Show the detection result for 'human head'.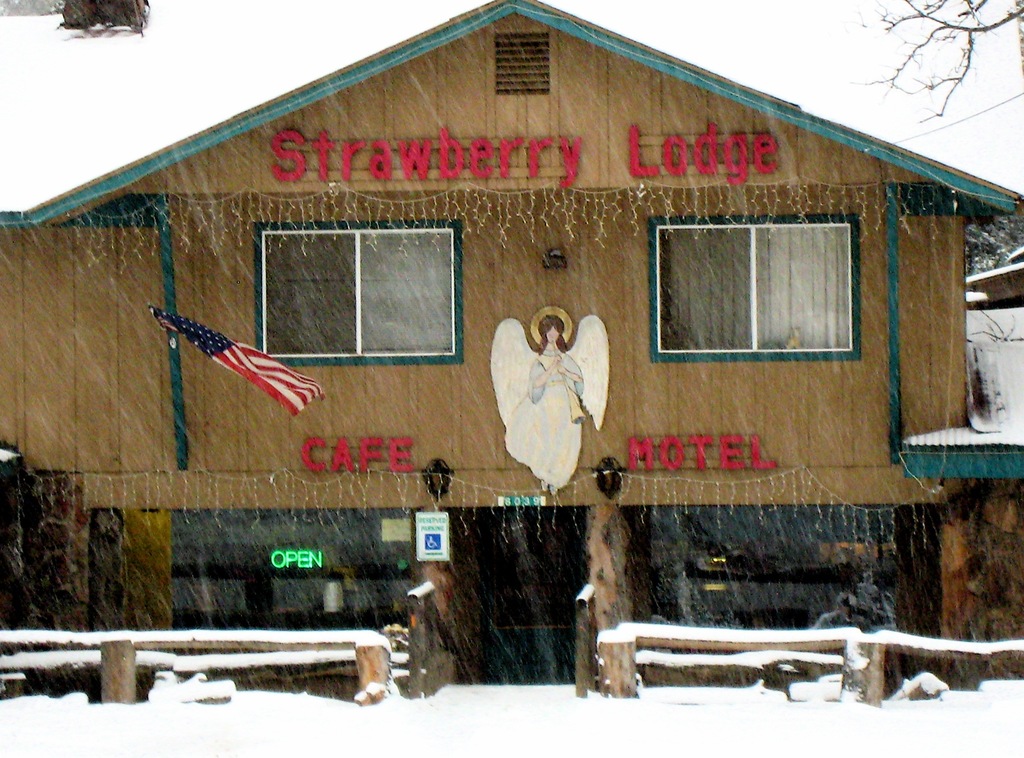
[543, 313, 569, 344].
